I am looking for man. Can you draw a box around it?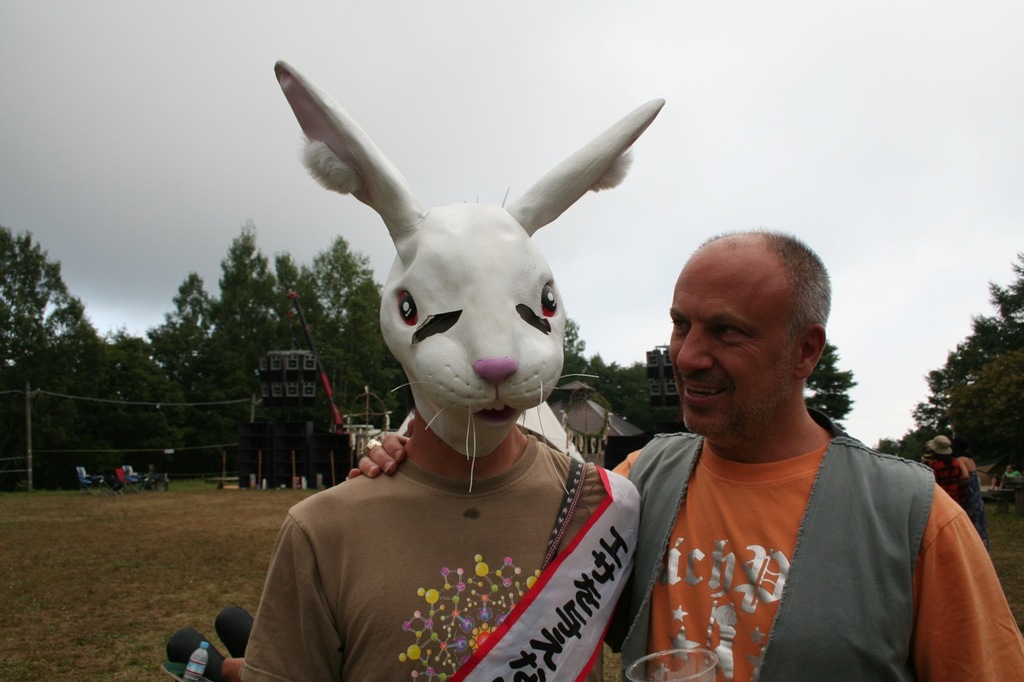
Sure, the bounding box is 238,58,668,681.
